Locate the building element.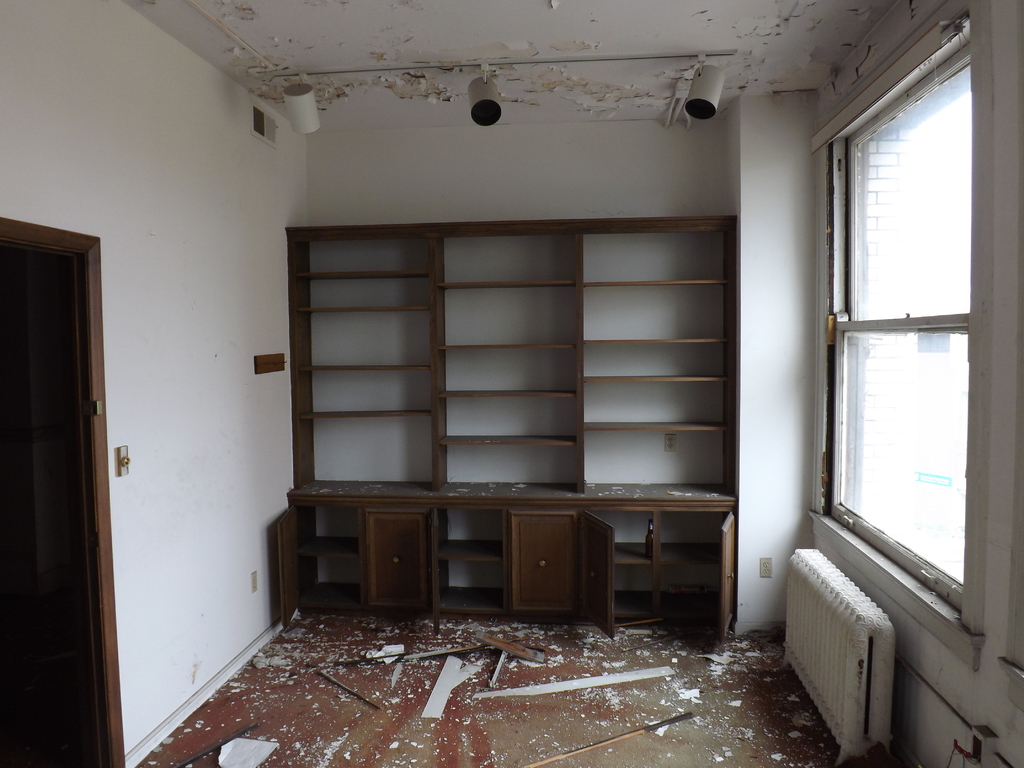
Element bbox: BBox(0, 0, 1023, 767).
